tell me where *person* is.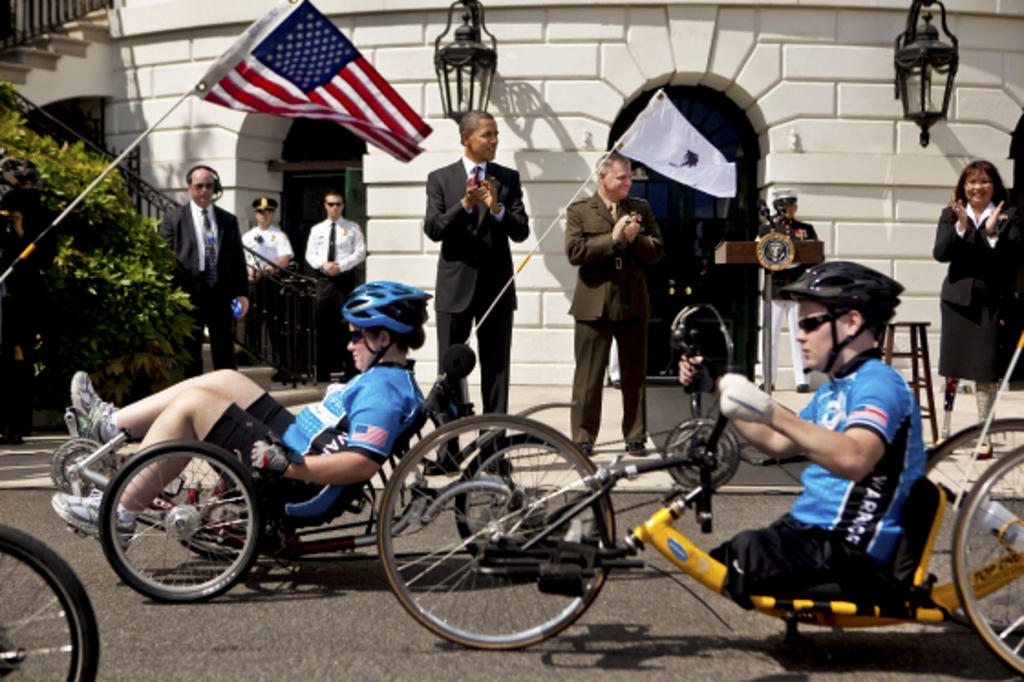
*person* is at bbox=(931, 159, 1022, 384).
